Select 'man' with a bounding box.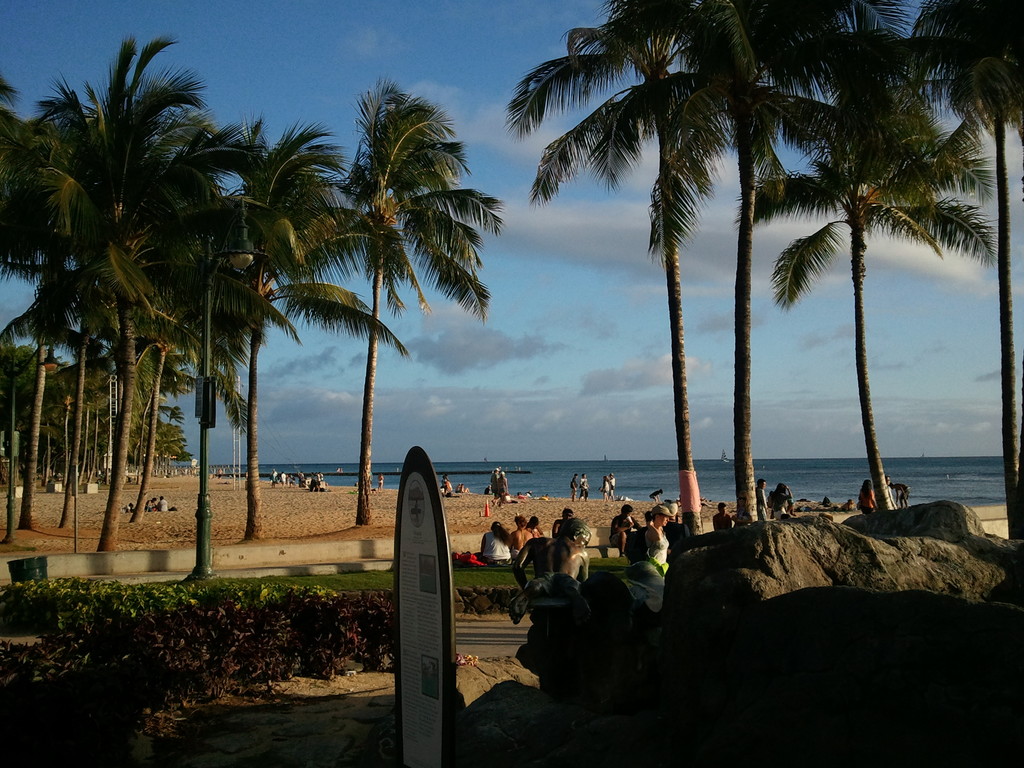
bbox=[579, 474, 586, 500].
